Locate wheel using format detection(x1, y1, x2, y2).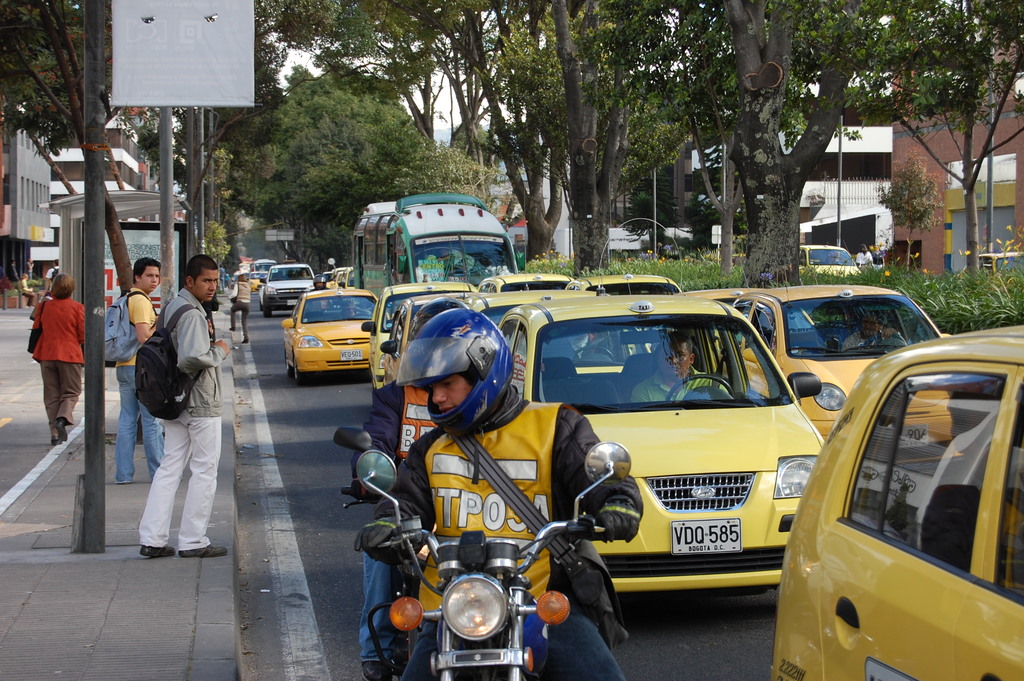
detection(286, 354, 292, 380).
